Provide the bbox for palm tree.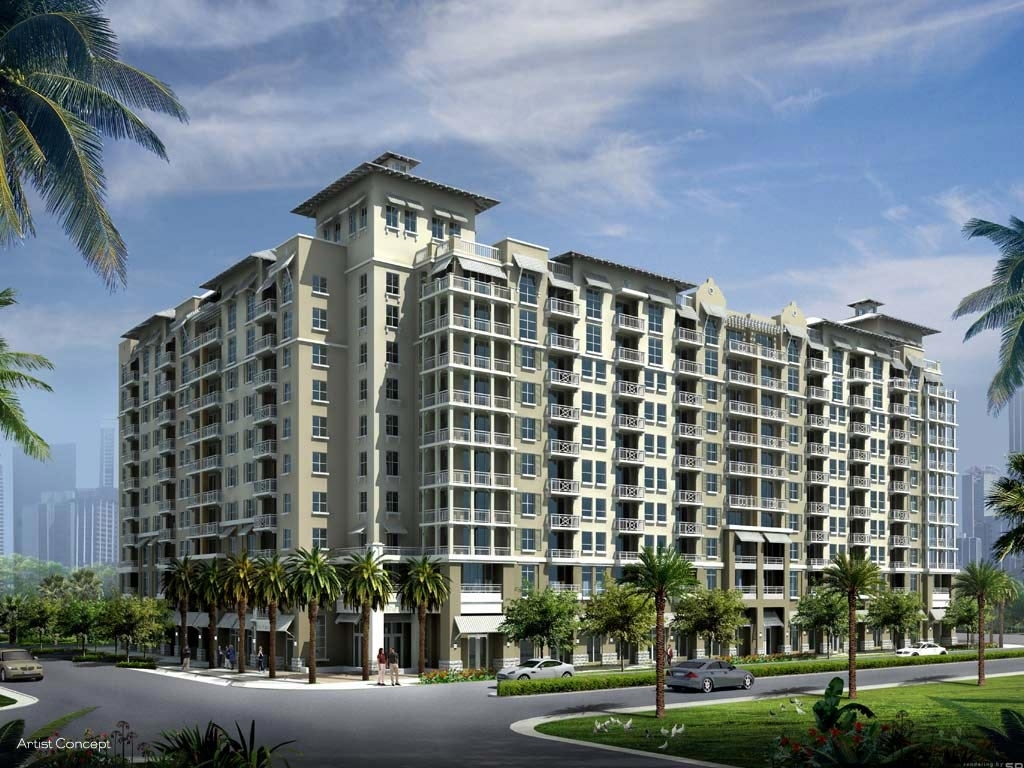
(950, 566, 1014, 679).
